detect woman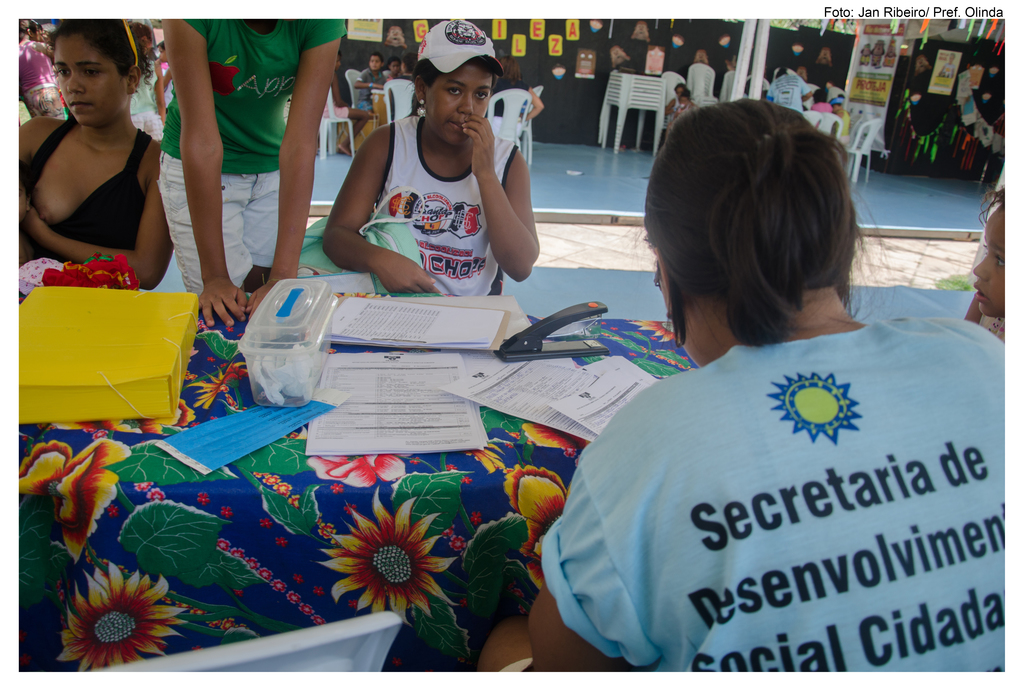
[x1=321, y1=17, x2=542, y2=298]
